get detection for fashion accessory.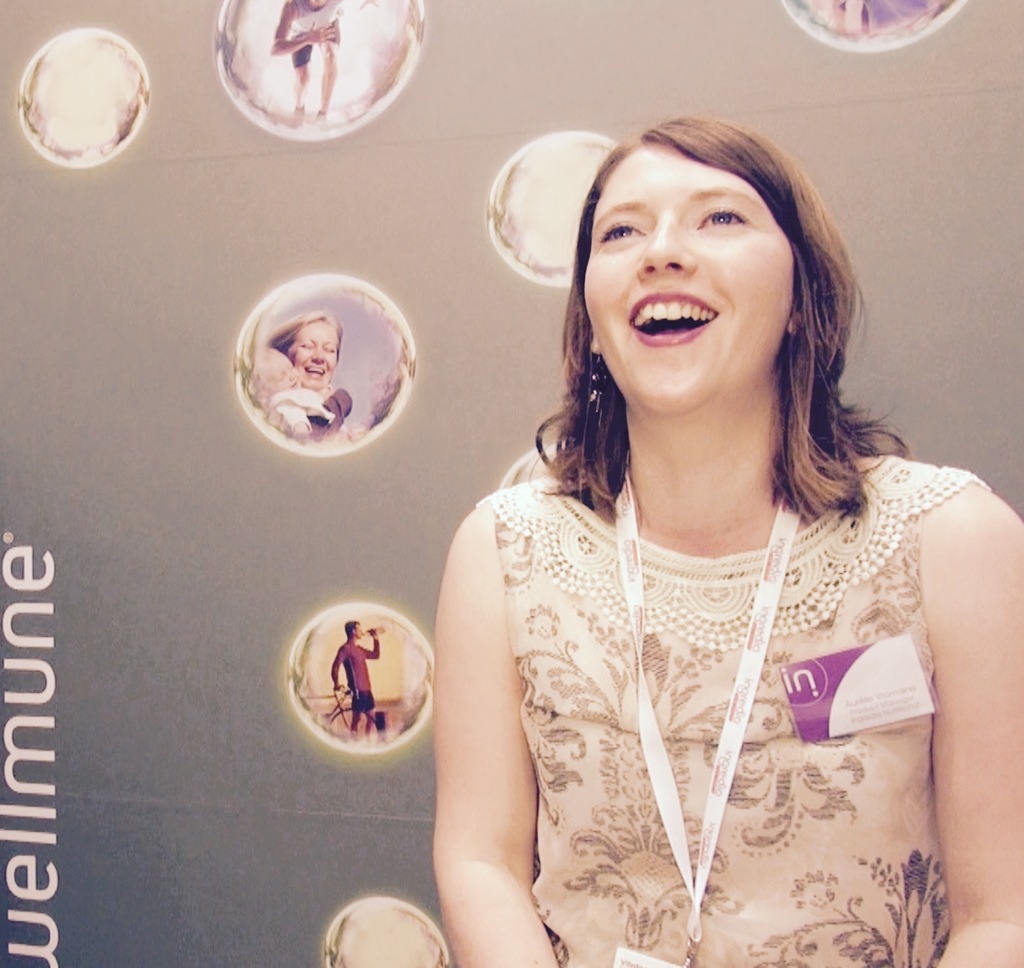
Detection: [573, 347, 611, 500].
